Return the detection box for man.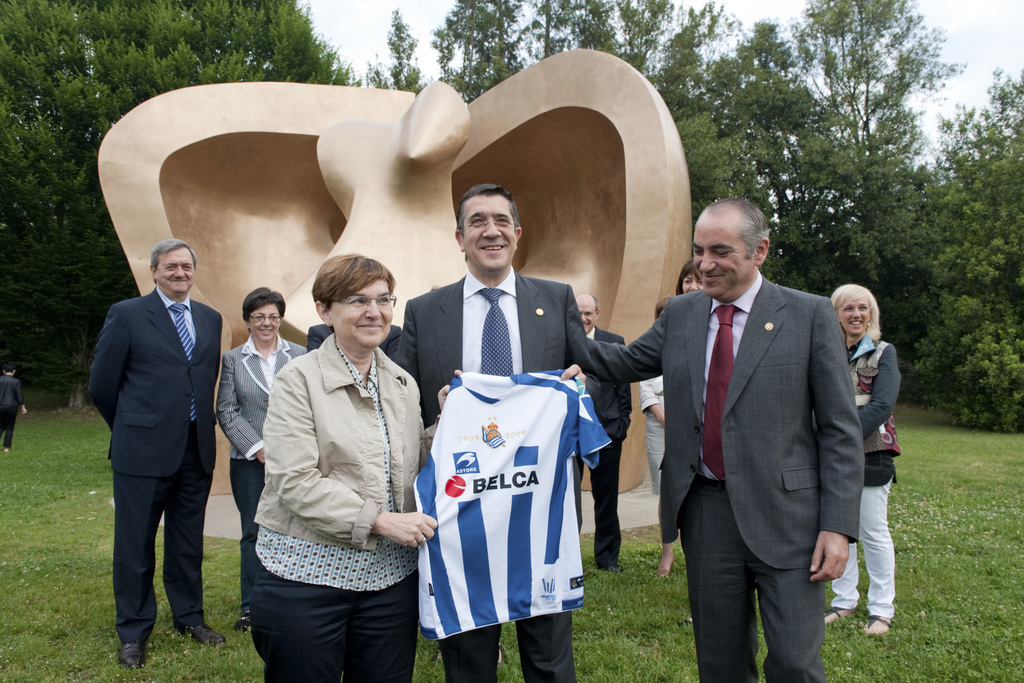
x1=397 y1=184 x2=599 y2=682.
